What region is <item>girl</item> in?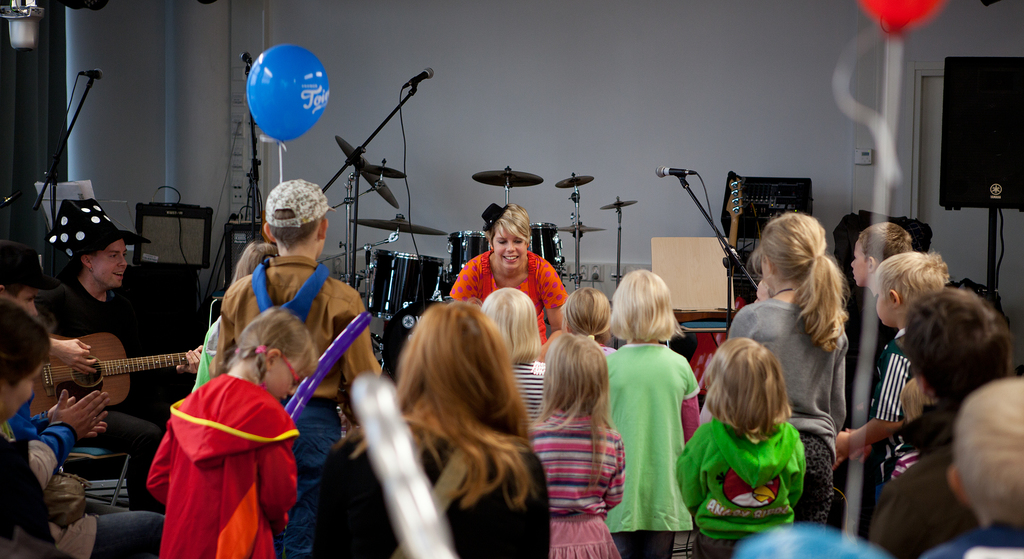
[147,307,319,558].
